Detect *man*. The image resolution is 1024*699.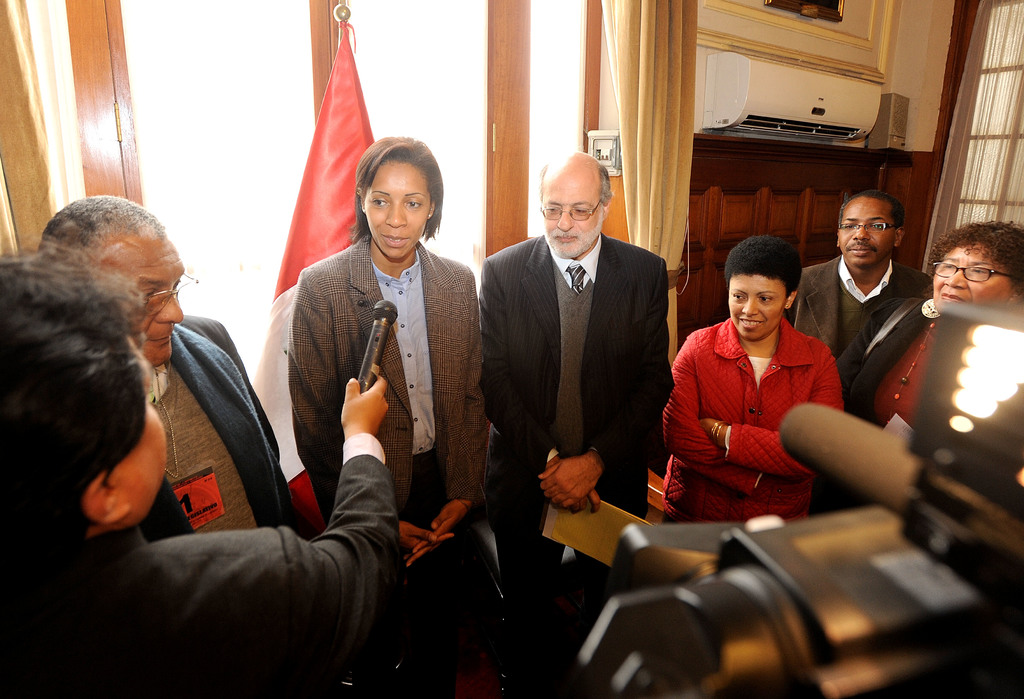
bbox=[463, 154, 689, 572].
